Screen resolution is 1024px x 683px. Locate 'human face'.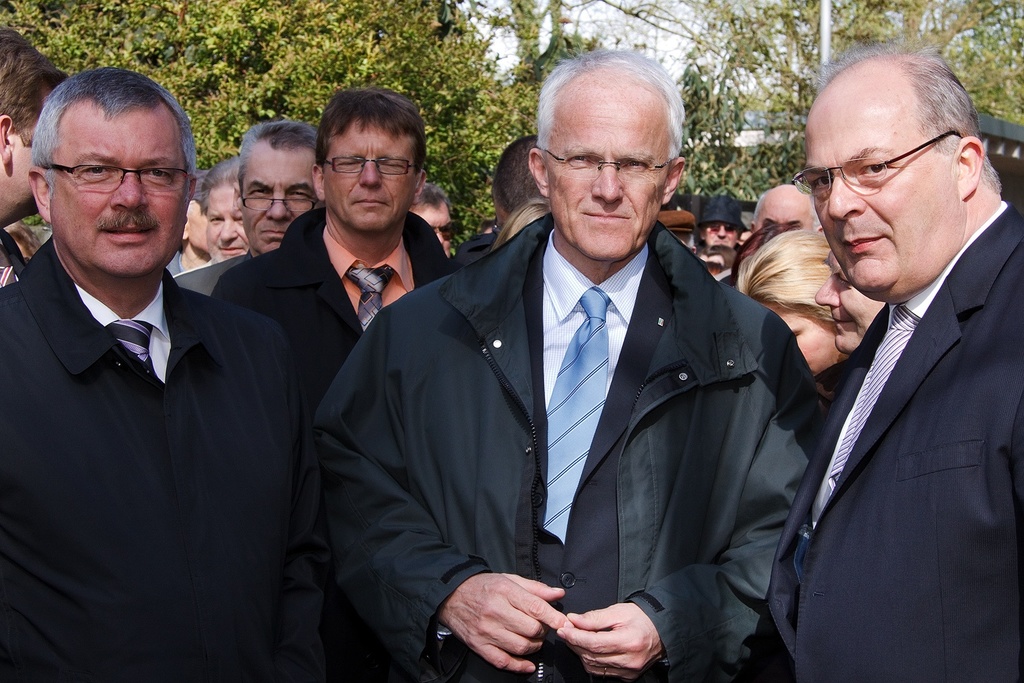
237, 145, 322, 254.
